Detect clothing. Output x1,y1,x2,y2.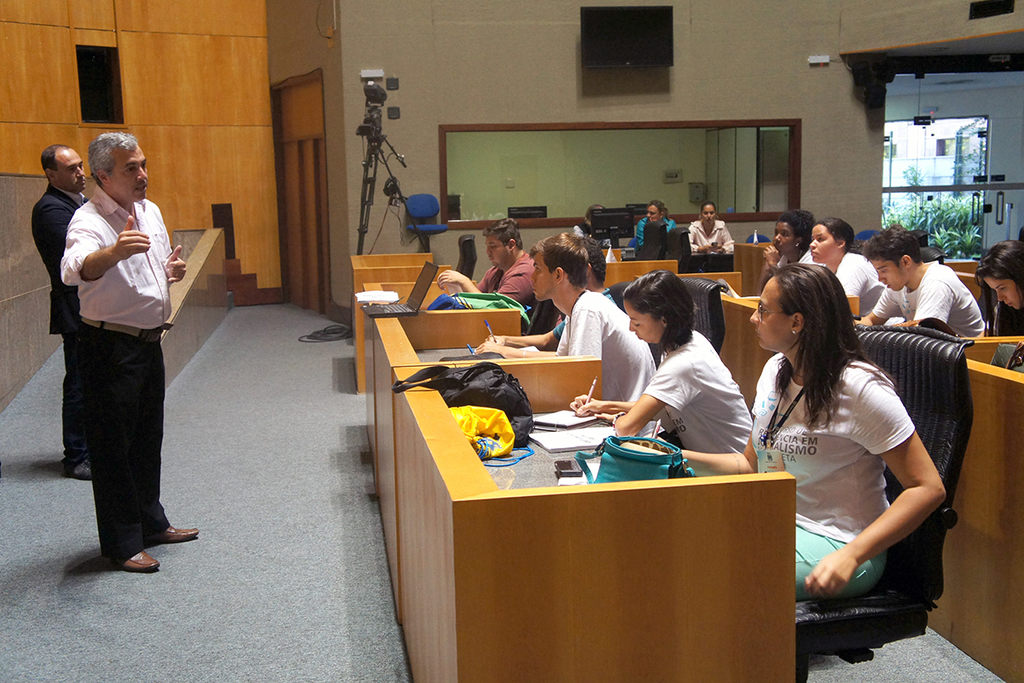
481,249,538,318.
